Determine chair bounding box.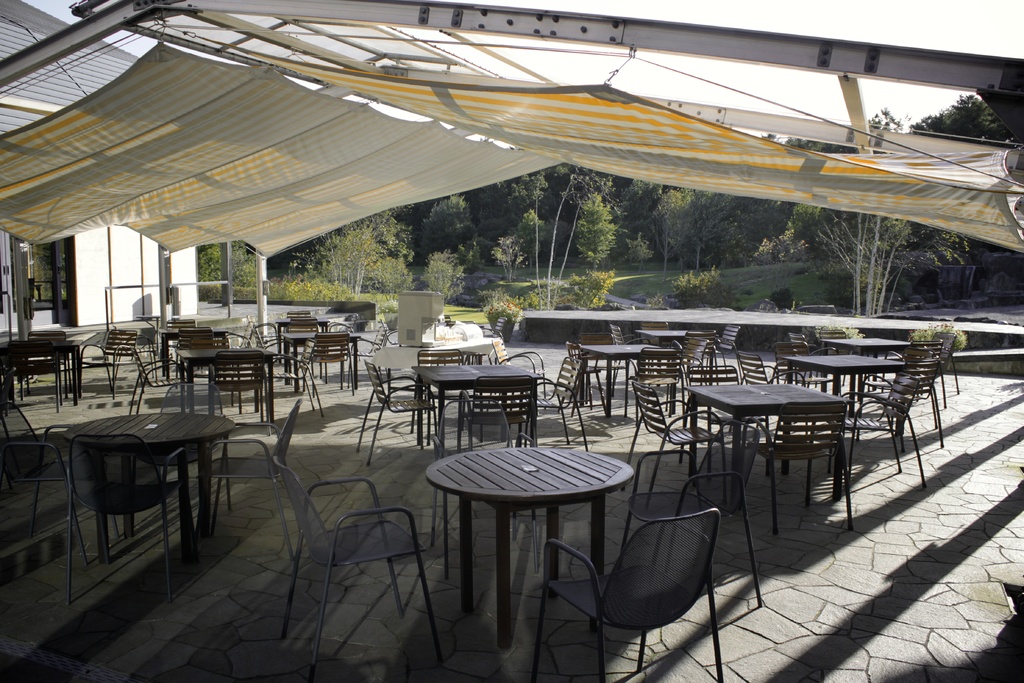
Determined: 125,345,194,415.
